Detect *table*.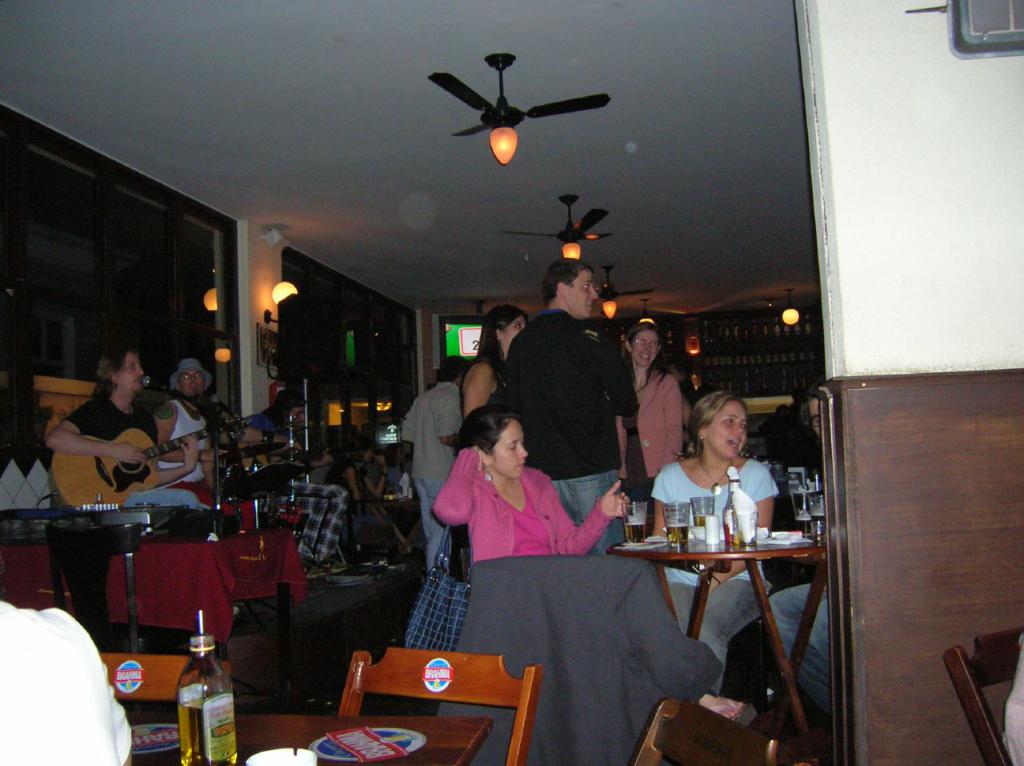
Detected at 375,501,418,557.
